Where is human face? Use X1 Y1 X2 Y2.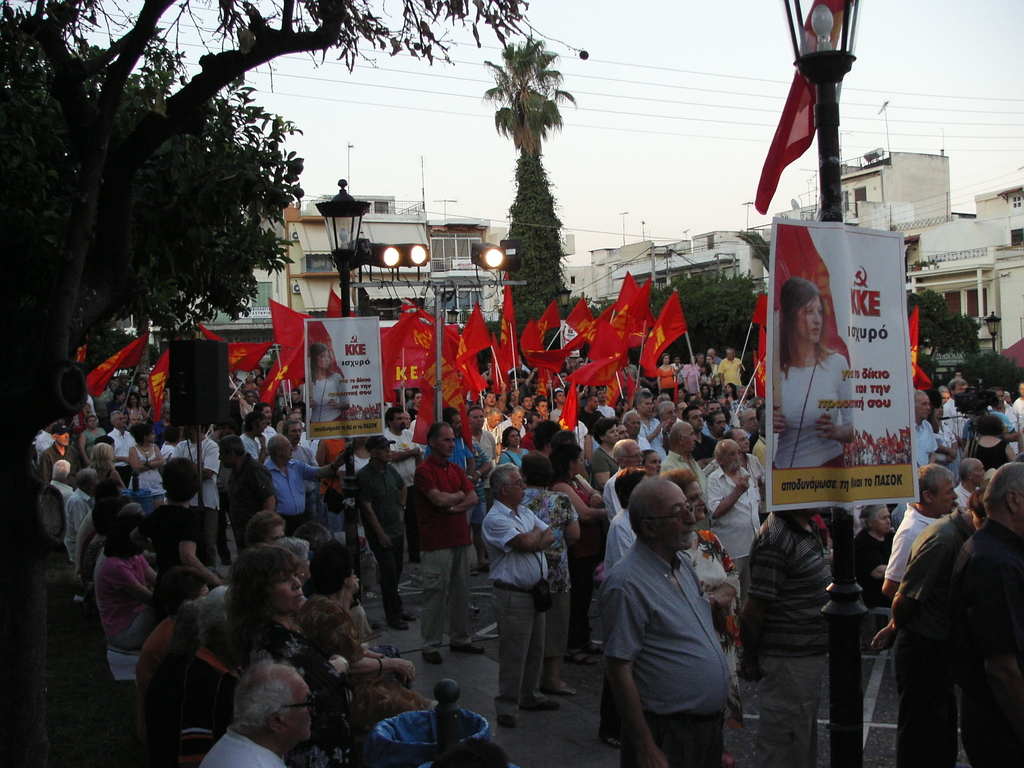
650 486 700 552.
